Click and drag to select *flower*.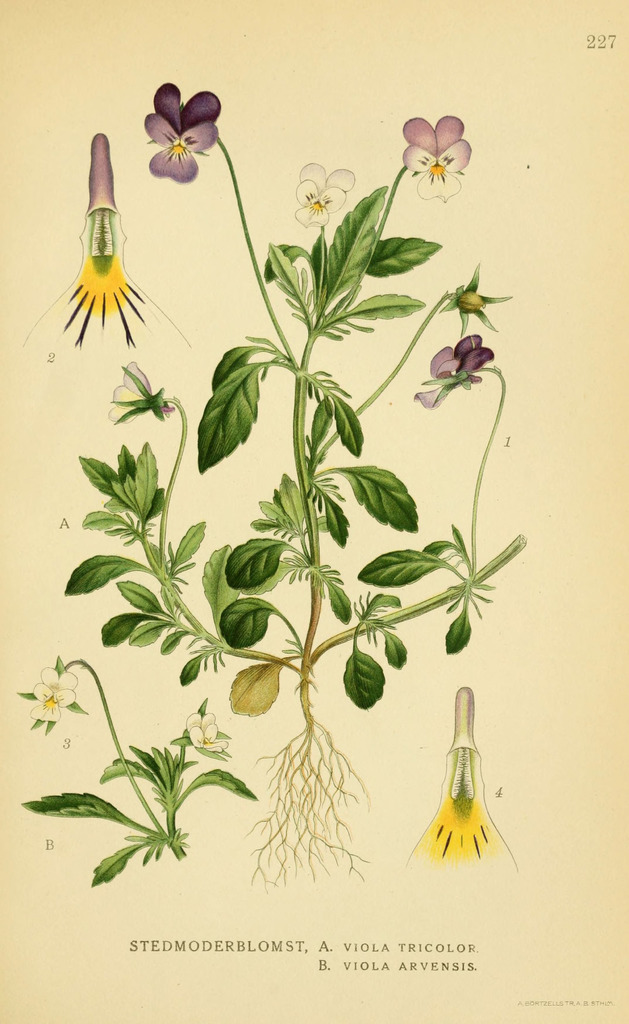
Selection: box=[184, 710, 231, 755].
